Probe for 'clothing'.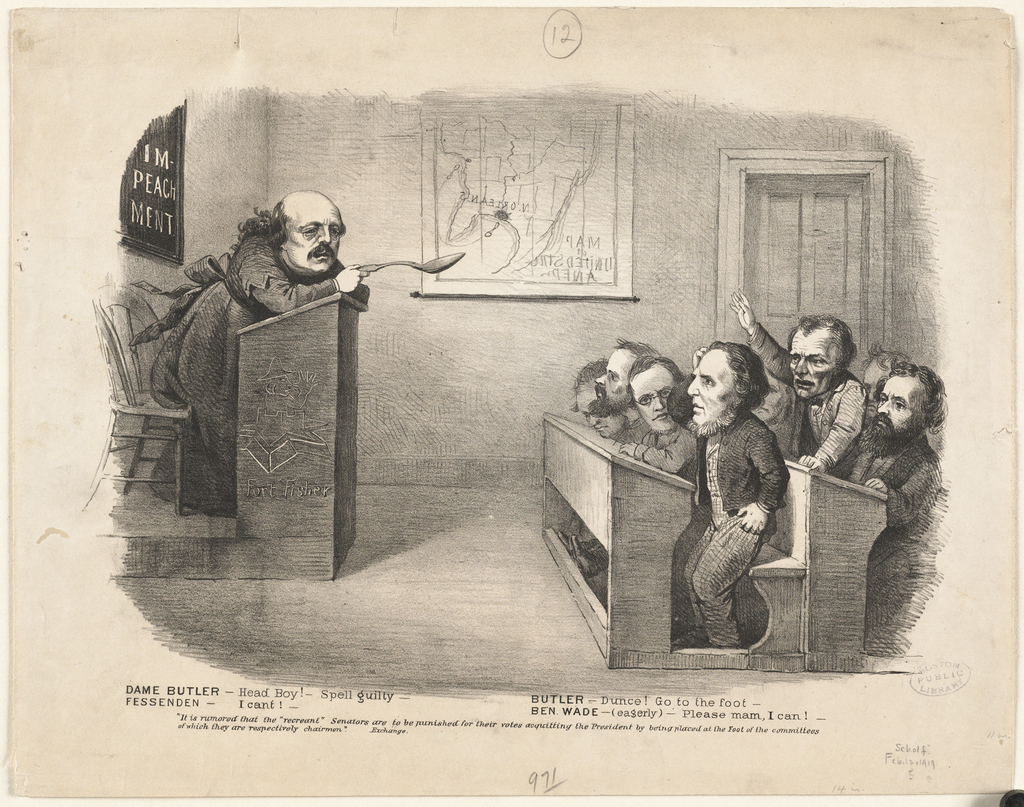
Probe result: box(141, 231, 371, 475).
